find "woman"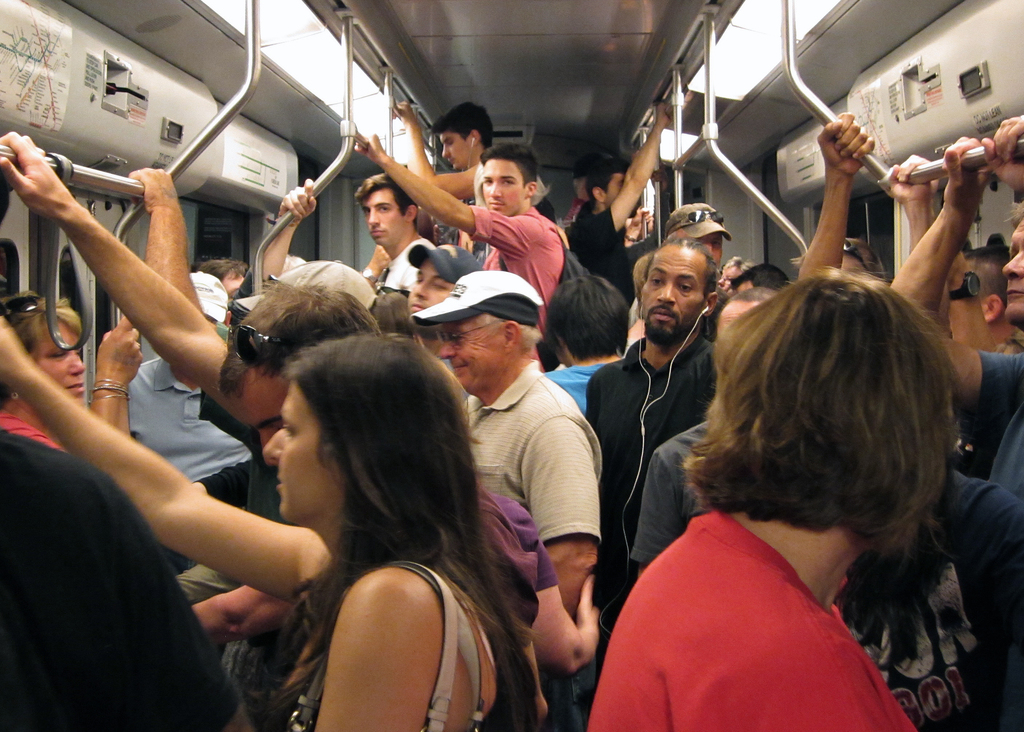
0,307,509,731
